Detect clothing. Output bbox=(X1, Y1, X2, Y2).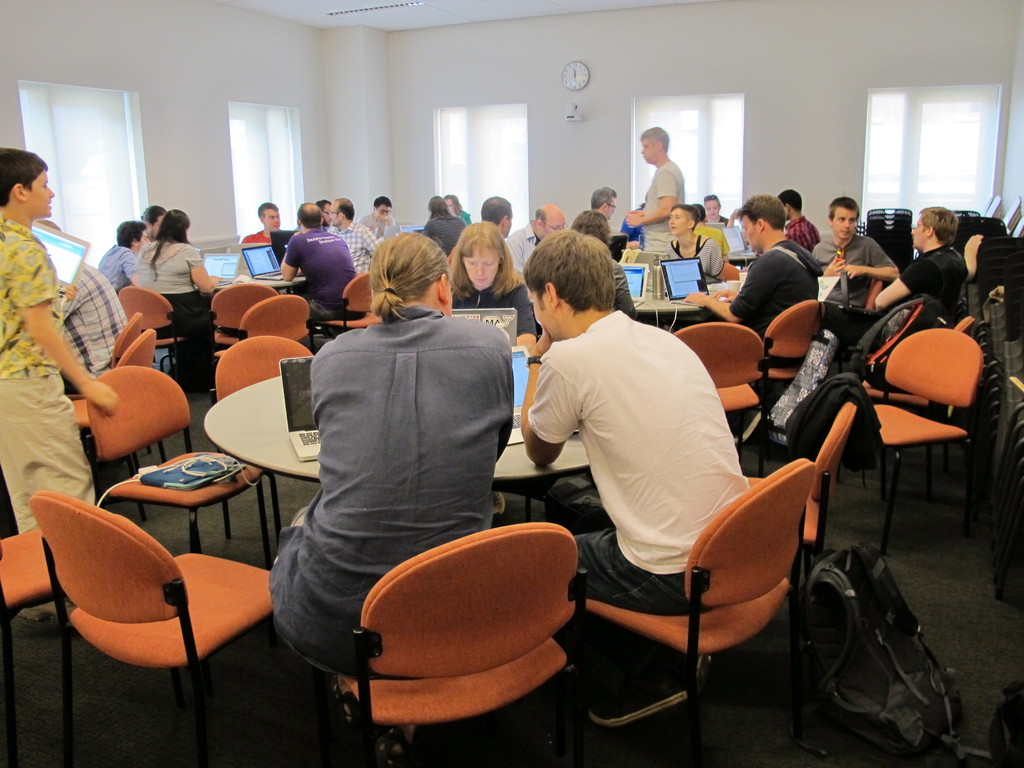
bbox=(459, 207, 472, 224).
